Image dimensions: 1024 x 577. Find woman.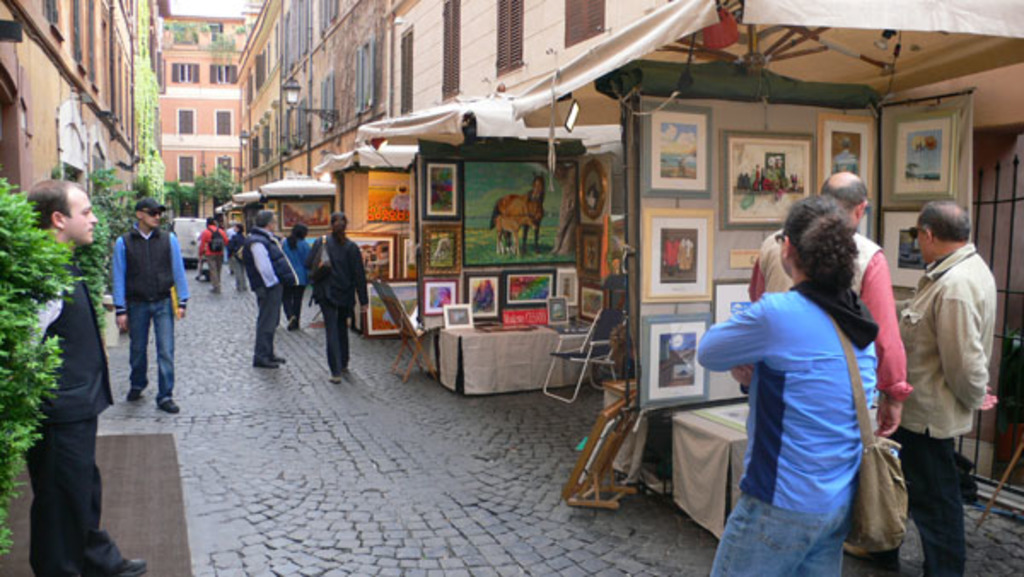
(280,220,312,328).
